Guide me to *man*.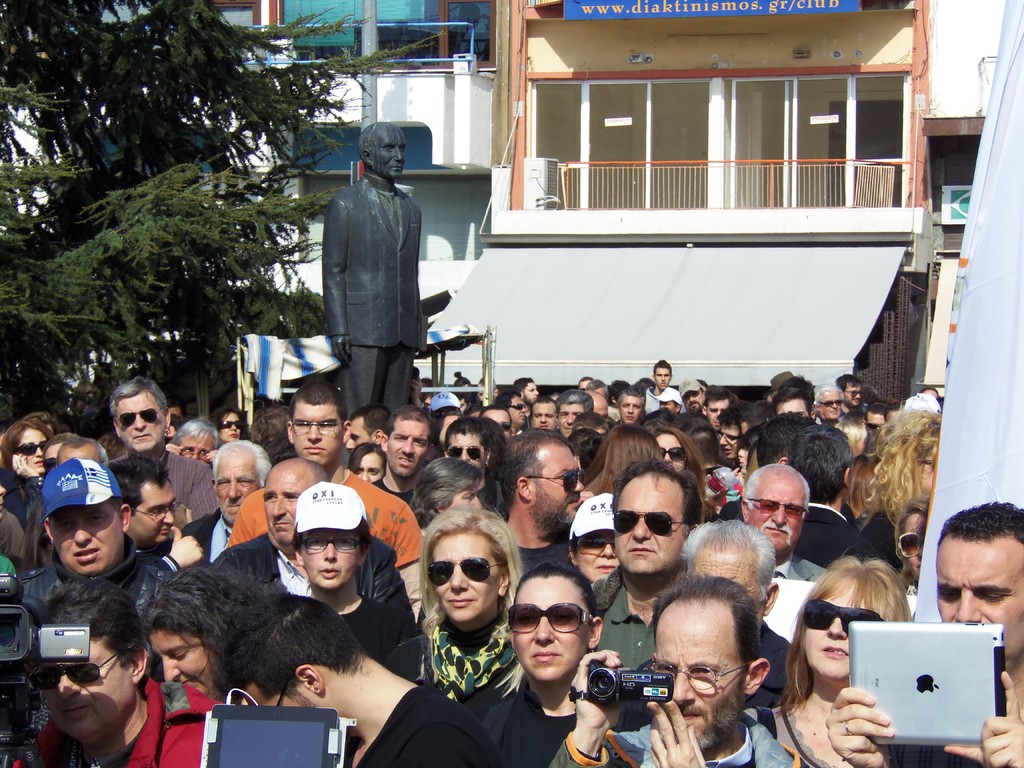
Guidance: locate(15, 458, 176, 620).
